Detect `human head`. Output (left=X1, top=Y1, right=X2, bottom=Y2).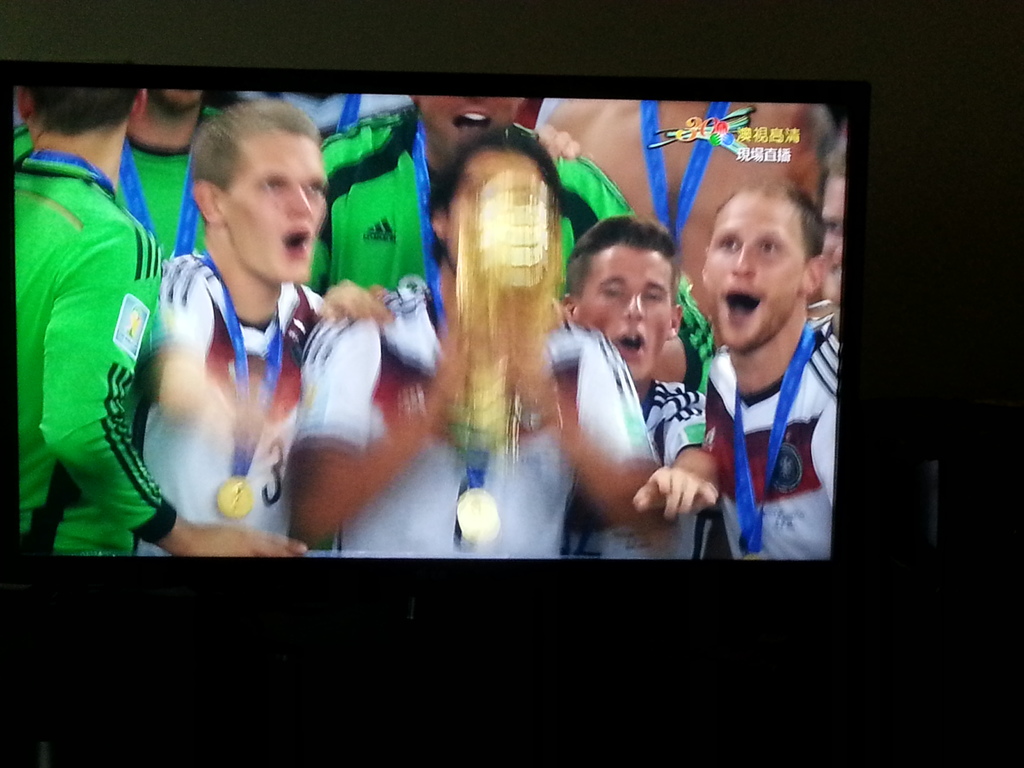
(left=814, top=135, right=846, bottom=304).
